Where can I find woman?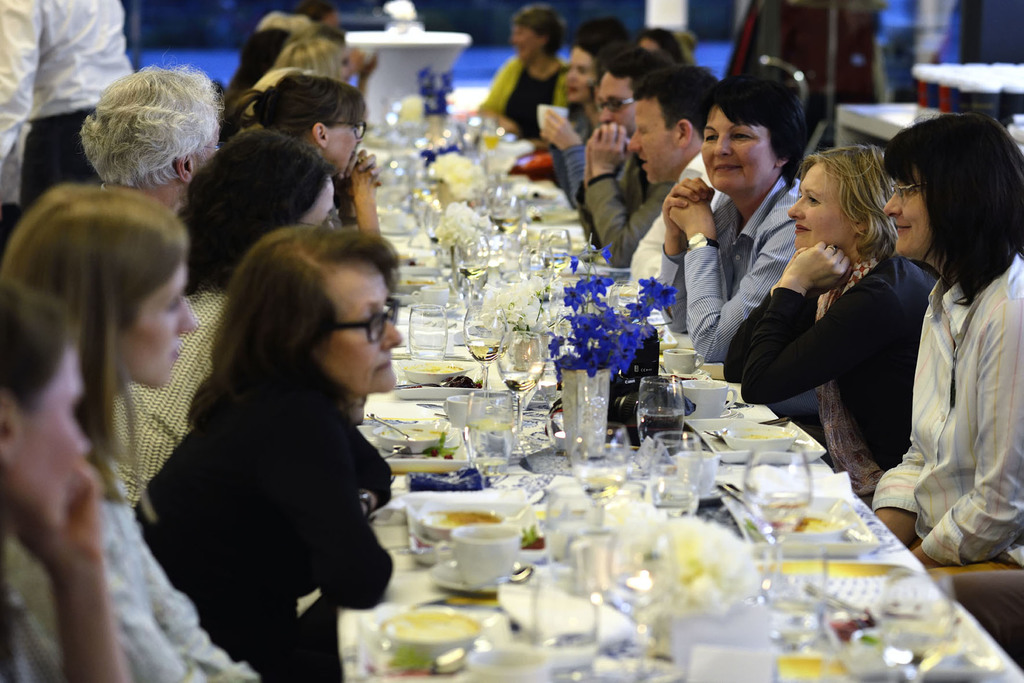
You can find it at [x1=130, y1=215, x2=404, y2=682].
